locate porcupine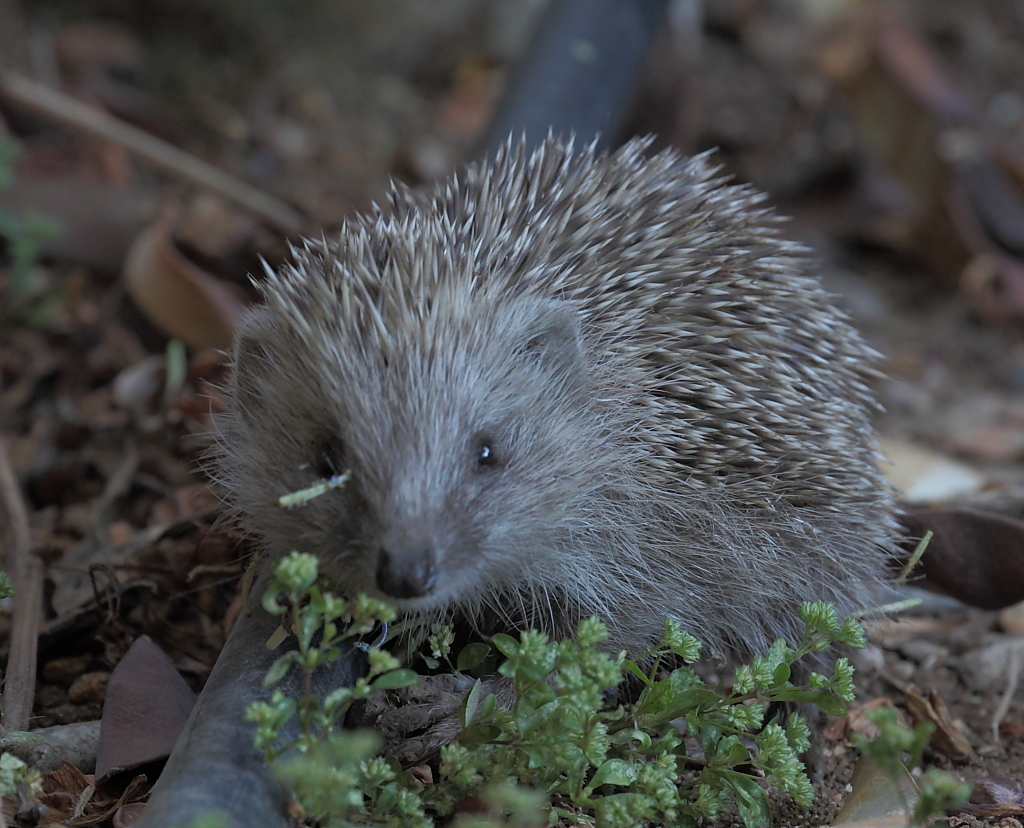
Rect(189, 136, 919, 770)
